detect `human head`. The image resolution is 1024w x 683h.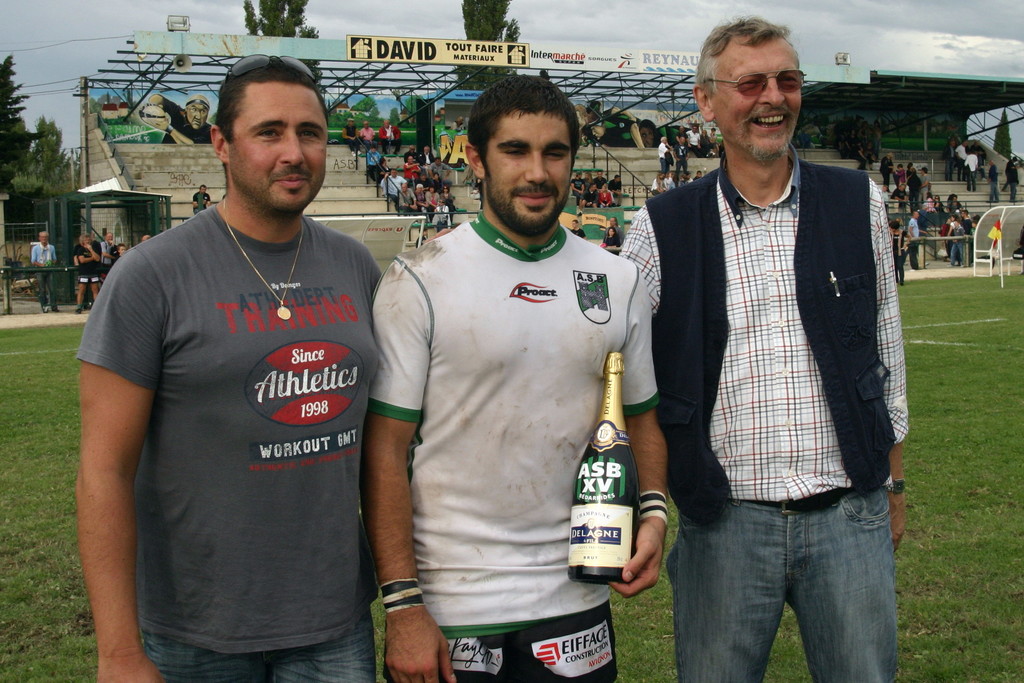
[x1=573, y1=220, x2=579, y2=229].
